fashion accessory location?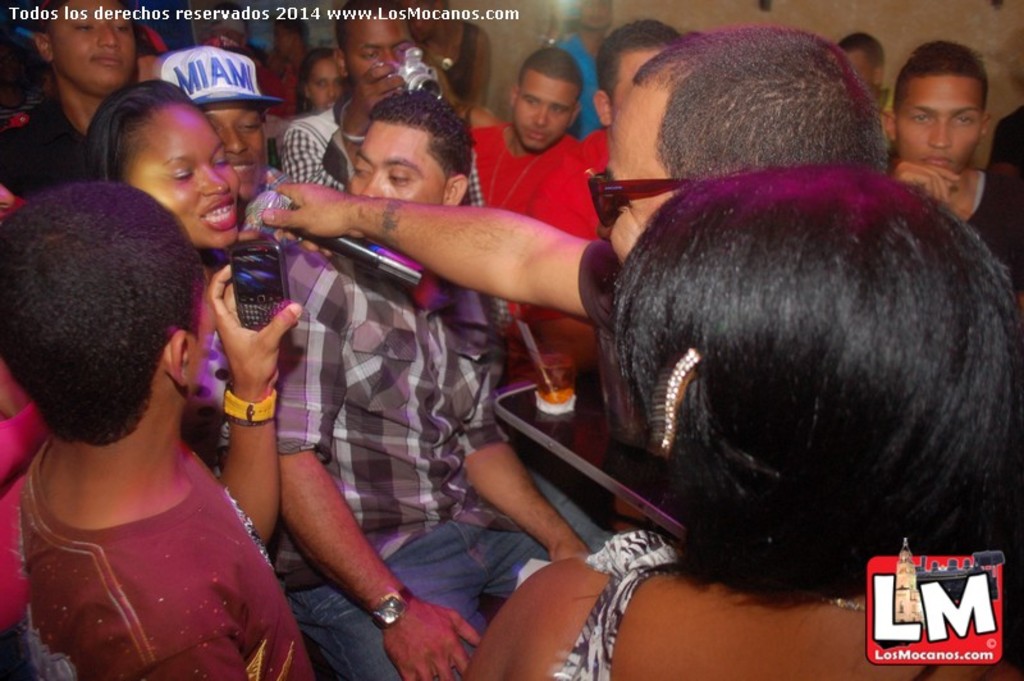
580,520,685,673
